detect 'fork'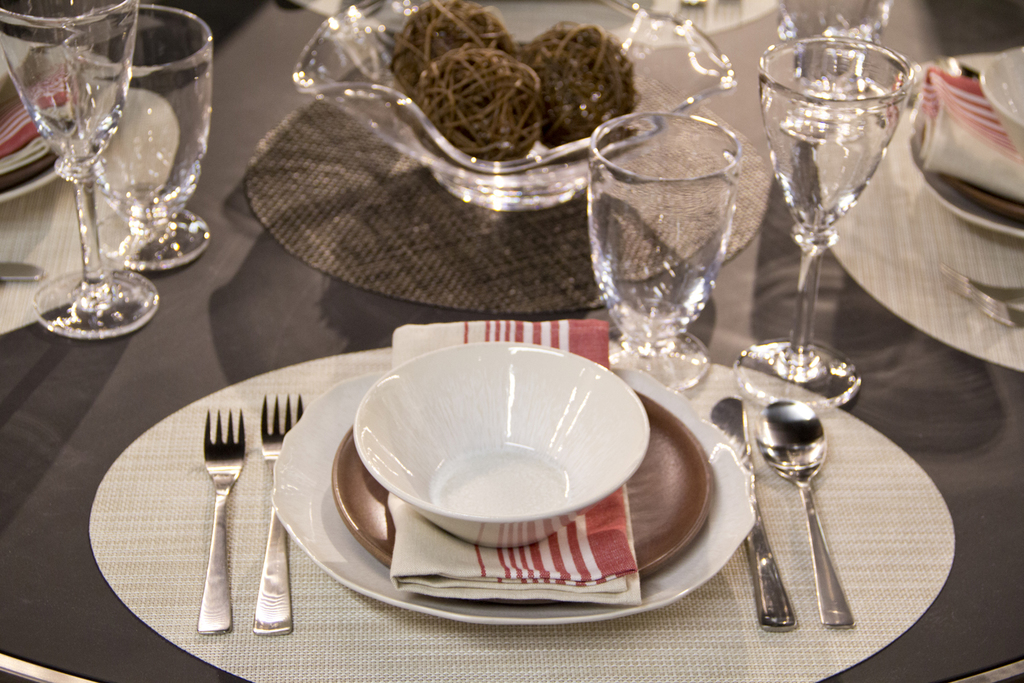
(left=939, top=262, right=1023, bottom=302)
